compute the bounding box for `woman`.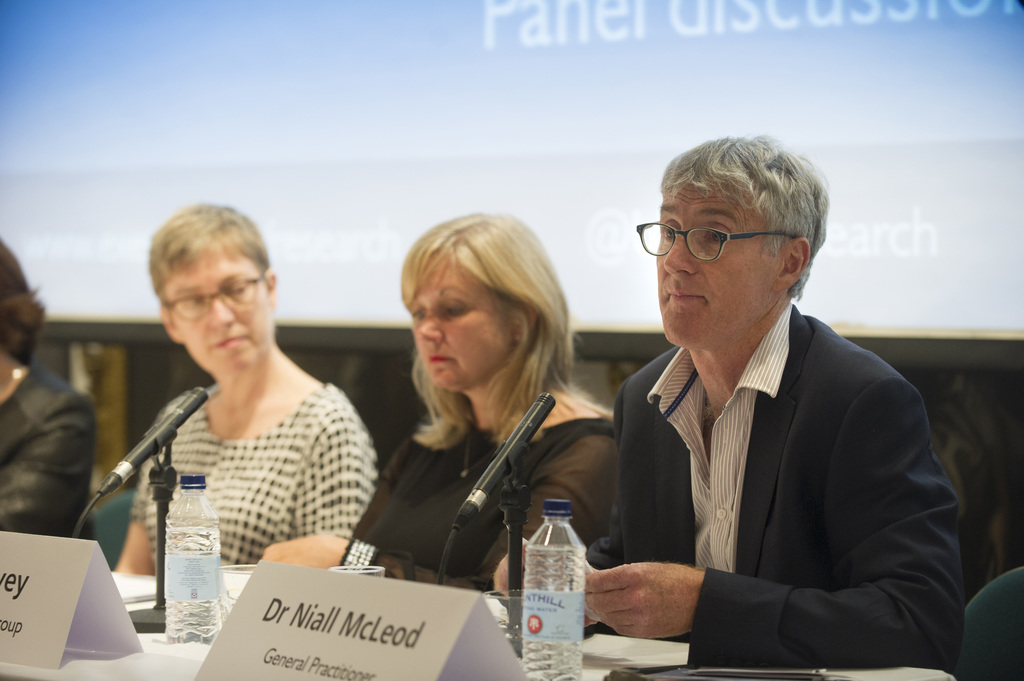
rect(0, 241, 93, 538).
